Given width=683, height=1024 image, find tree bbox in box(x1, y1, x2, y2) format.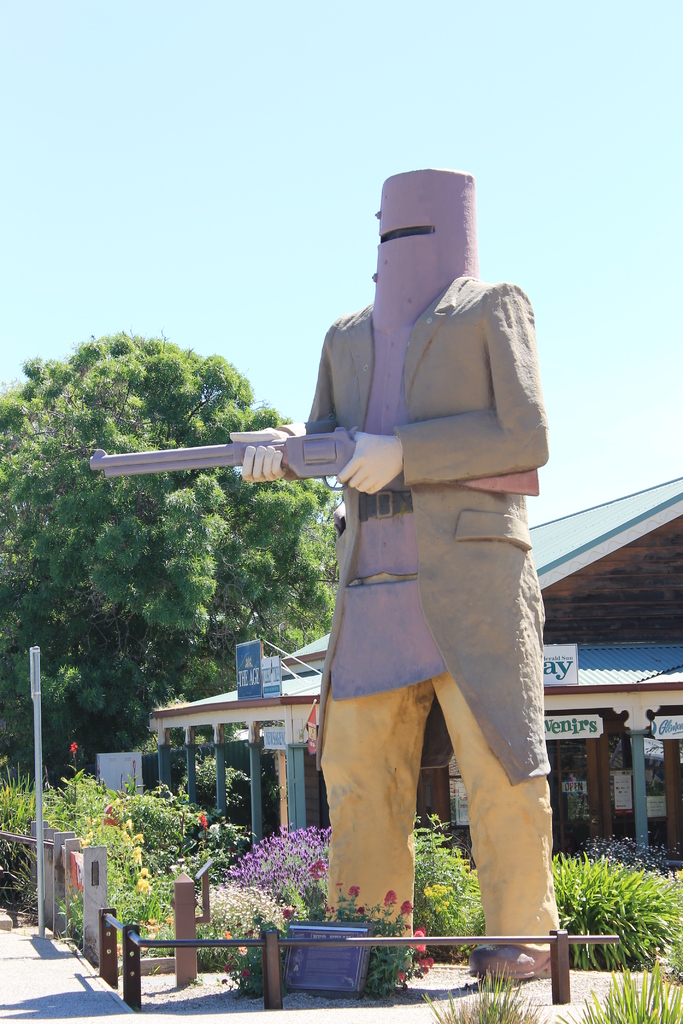
box(49, 614, 158, 771).
